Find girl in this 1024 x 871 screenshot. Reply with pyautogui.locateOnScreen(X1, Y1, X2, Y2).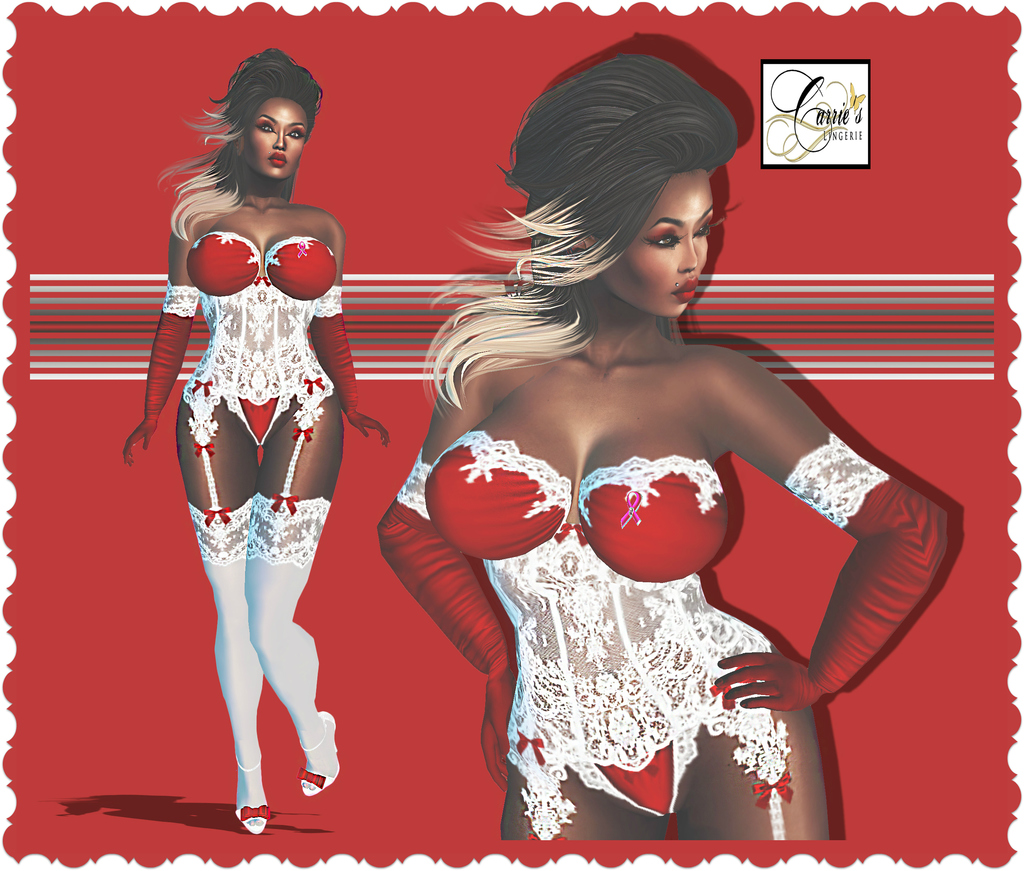
pyautogui.locateOnScreen(131, 45, 385, 834).
